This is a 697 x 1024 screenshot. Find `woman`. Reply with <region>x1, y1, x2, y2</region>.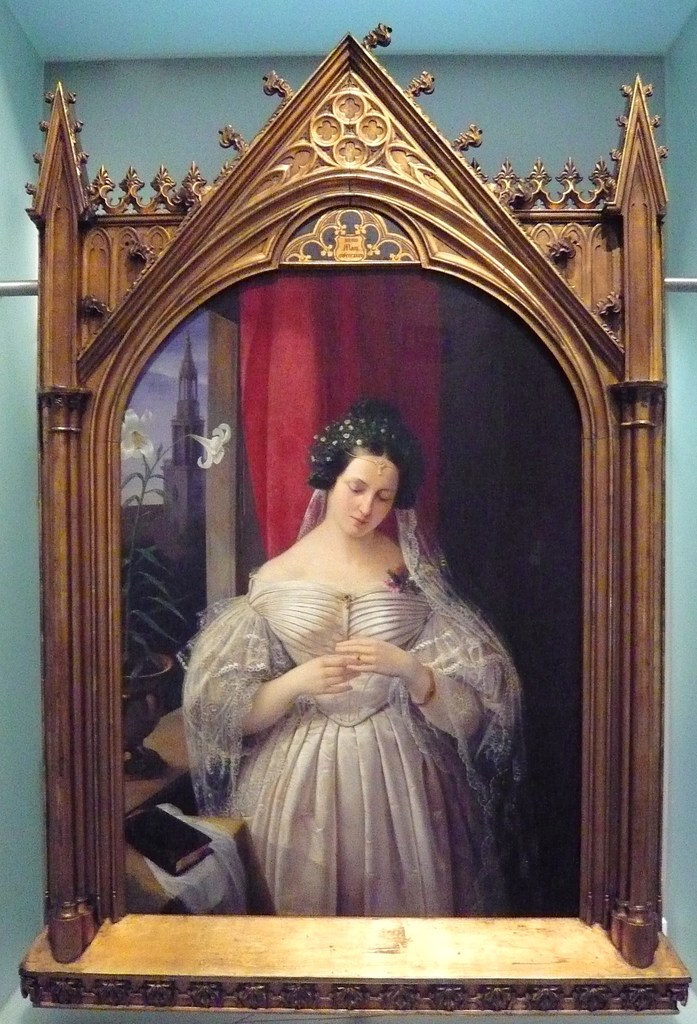
<region>179, 394, 533, 906</region>.
